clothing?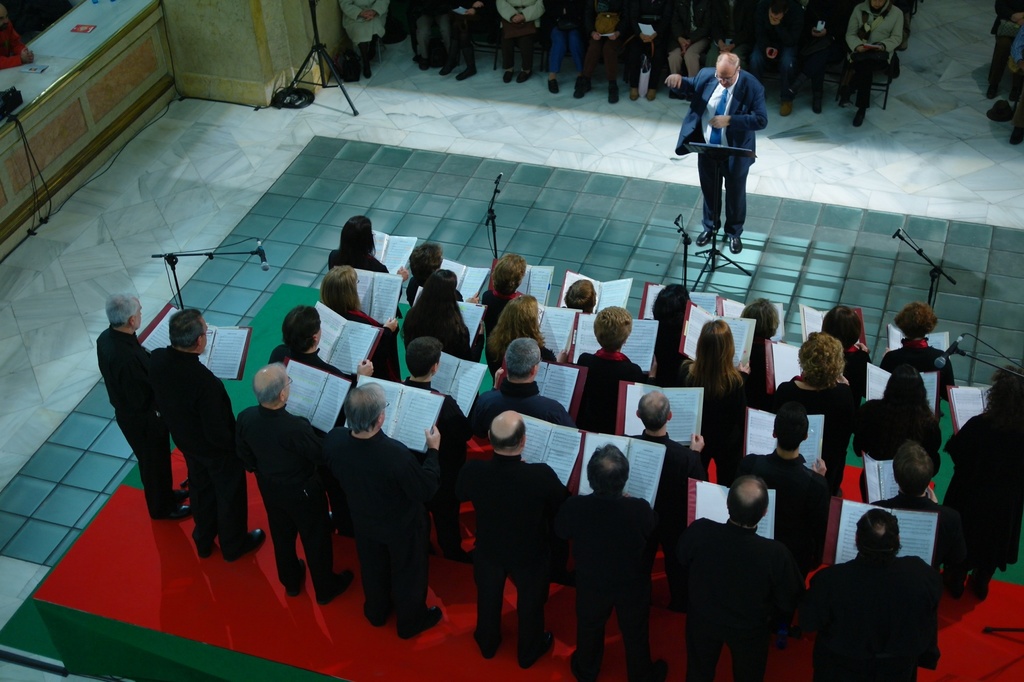
bbox(320, 426, 445, 634)
